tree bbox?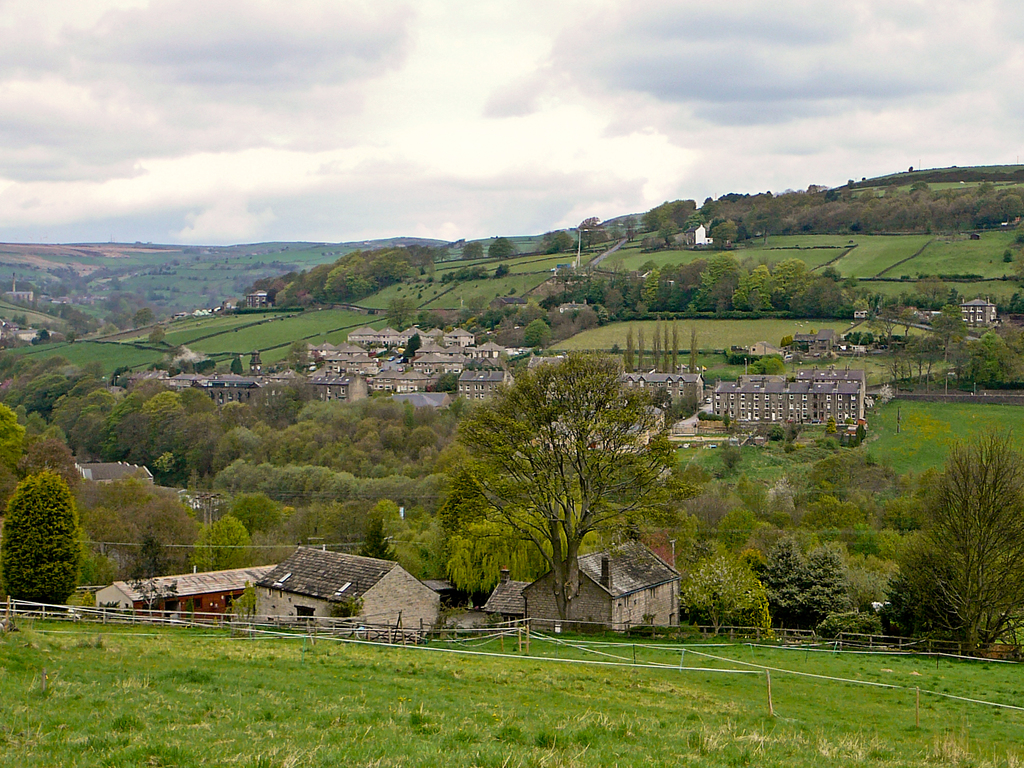
bbox(287, 341, 311, 362)
